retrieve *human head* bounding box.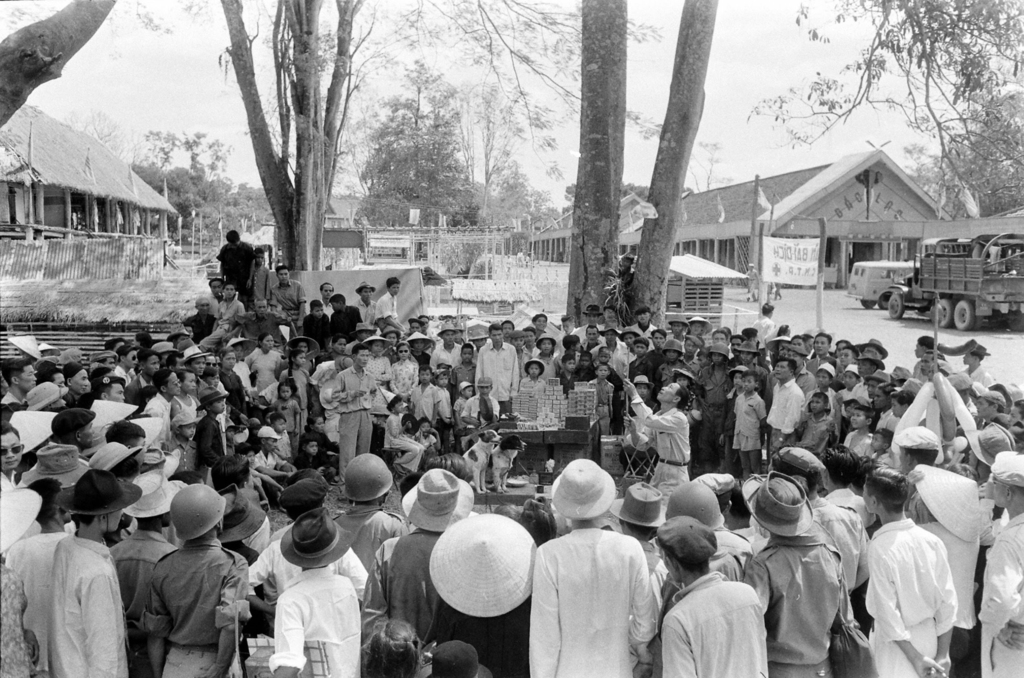
Bounding box: 354,280,375,302.
